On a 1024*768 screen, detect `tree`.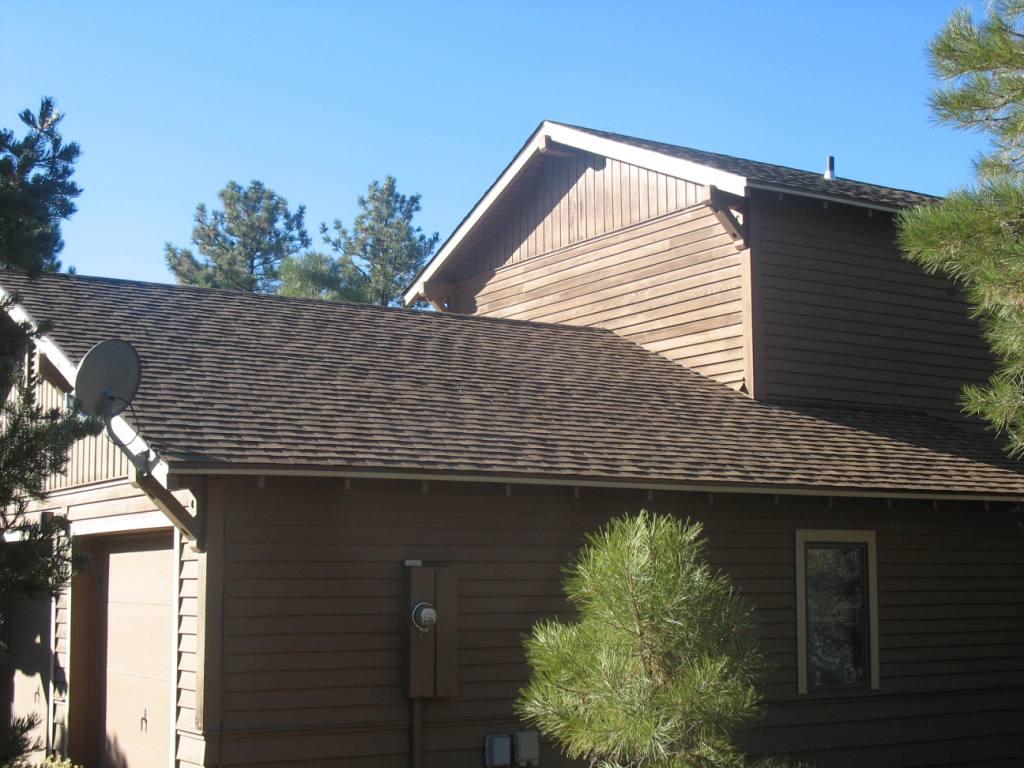
rect(0, 292, 105, 767).
